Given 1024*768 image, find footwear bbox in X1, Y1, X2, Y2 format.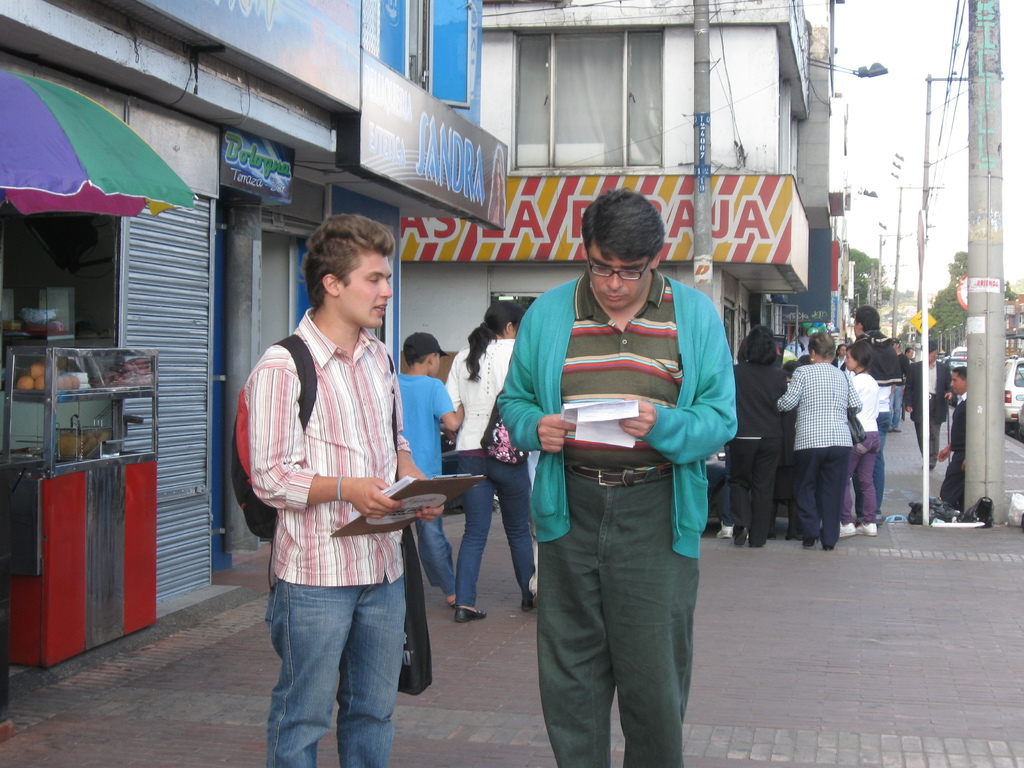
731, 526, 749, 547.
